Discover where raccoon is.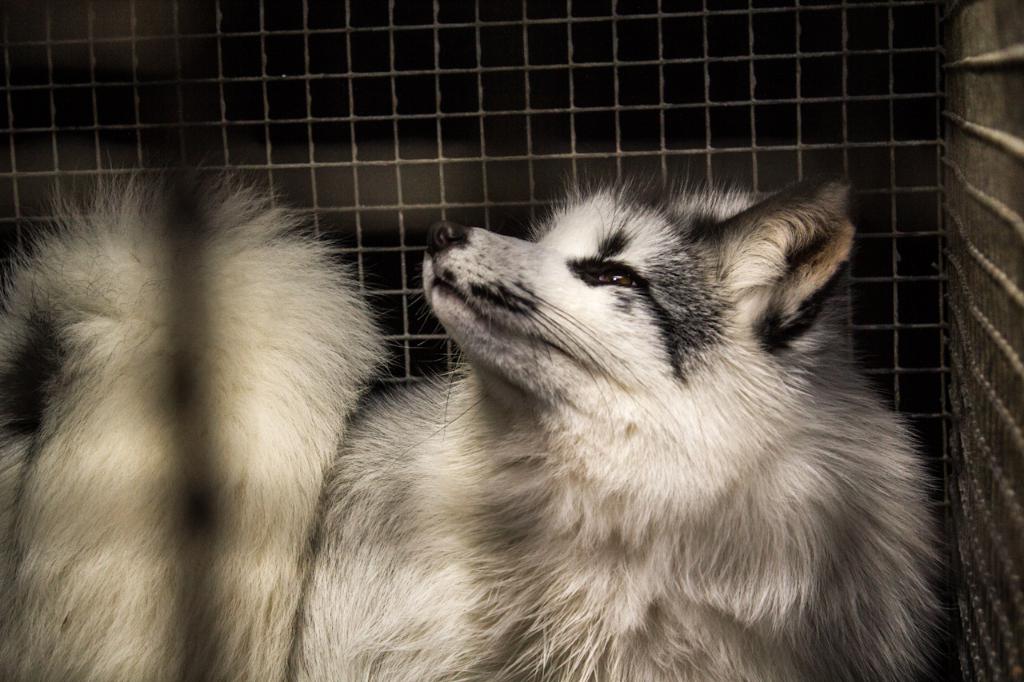
Discovered at <box>0,163,947,681</box>.
